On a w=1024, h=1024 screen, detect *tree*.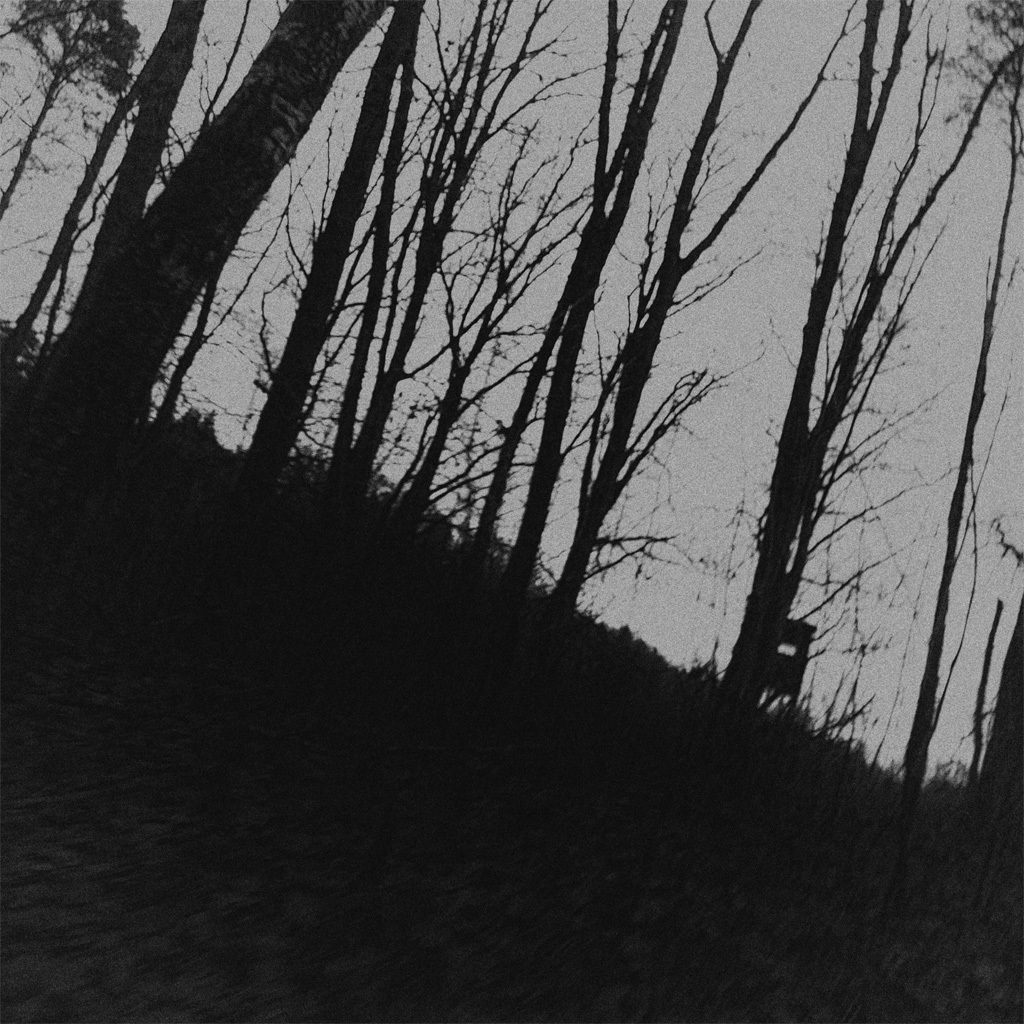
BBox(484, 0, 691, 629).
